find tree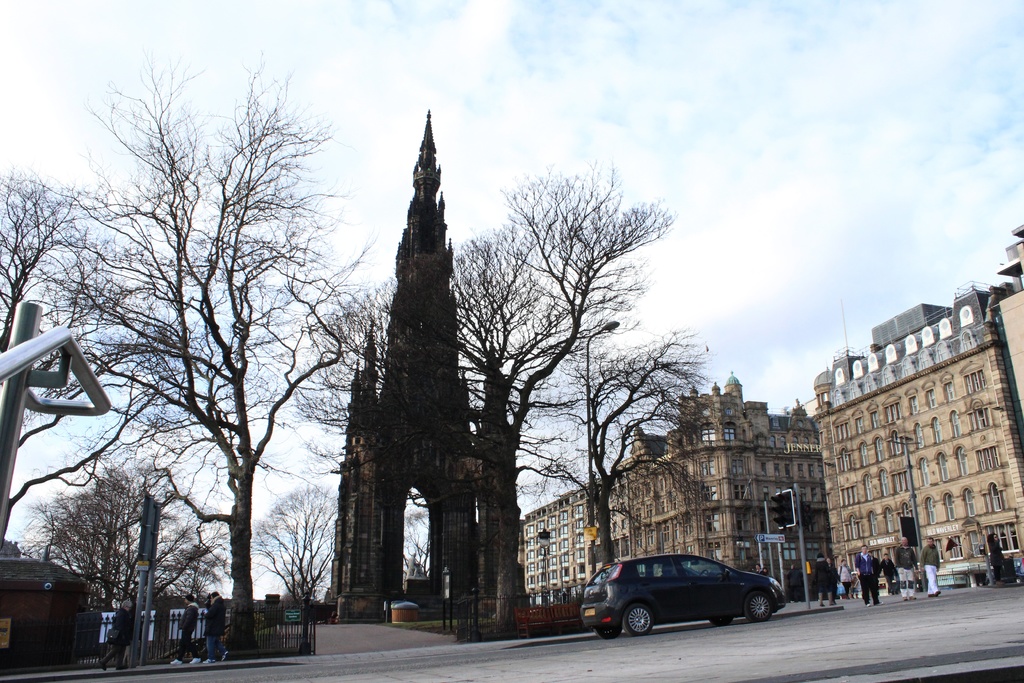
crop(294, 153, 669, 630)
